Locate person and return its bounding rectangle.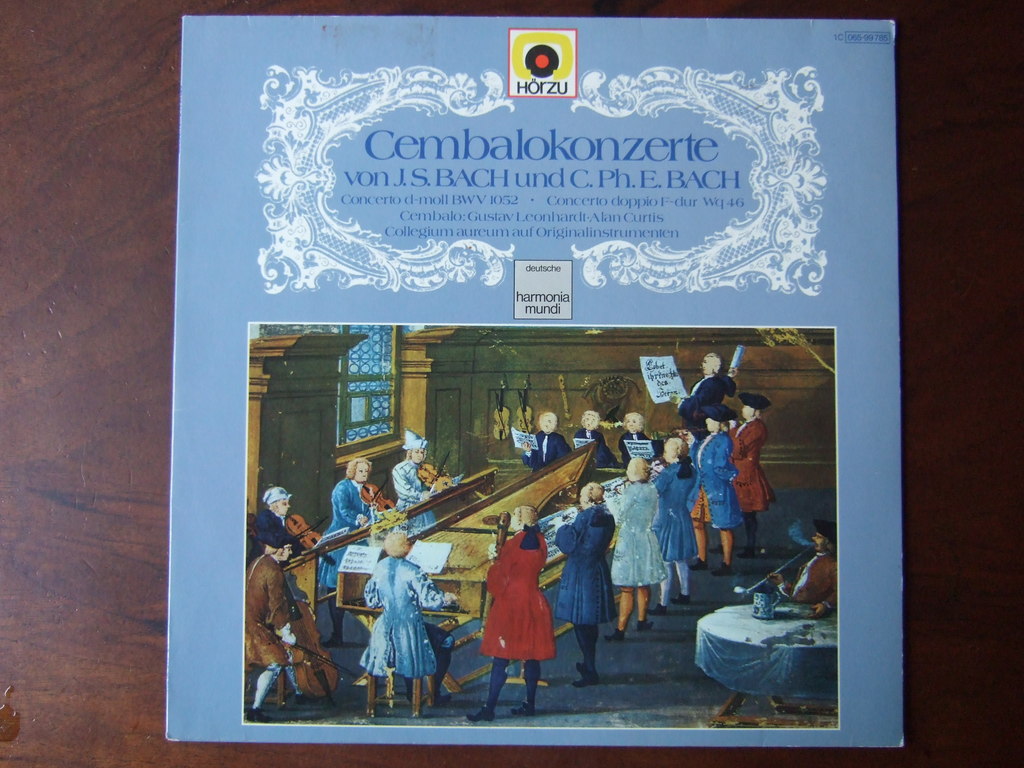
locate(610, 413, 650, 461).
